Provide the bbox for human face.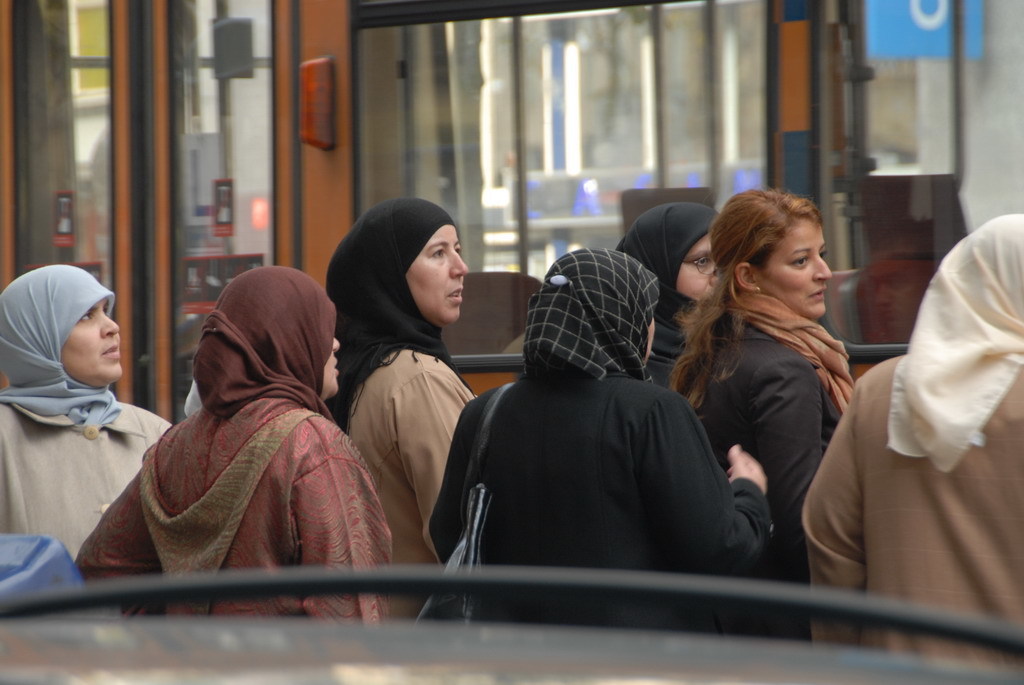
left=762, top=223, right=831, bottom=324.
